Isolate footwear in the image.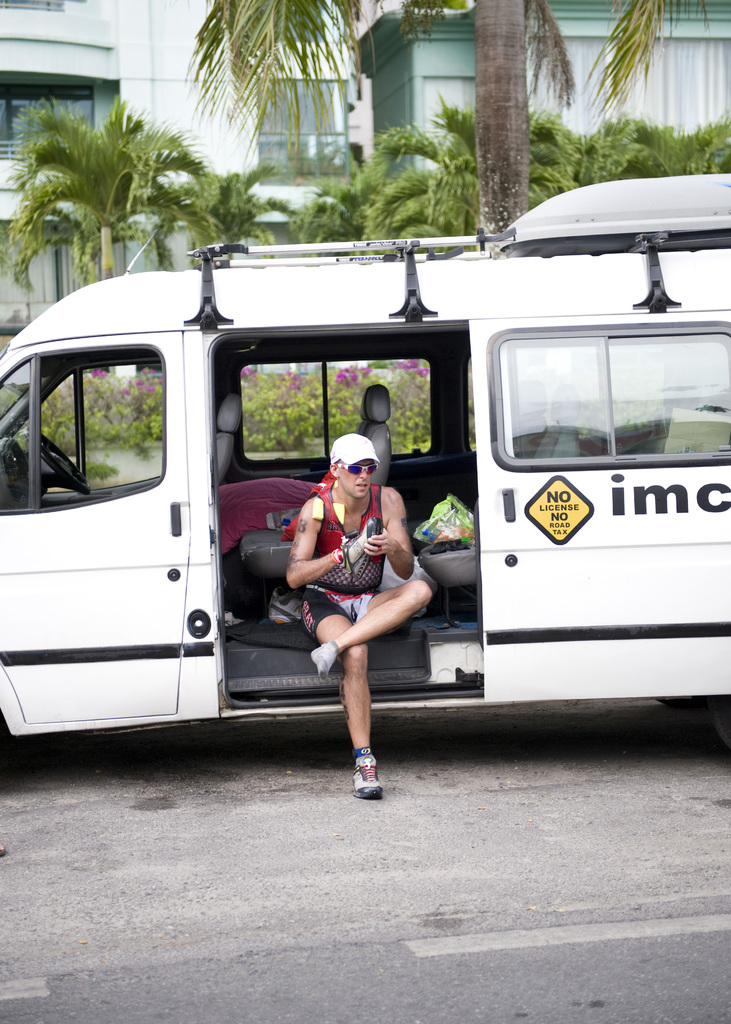
Isolated region: rect(348, 756, 381, 800).
